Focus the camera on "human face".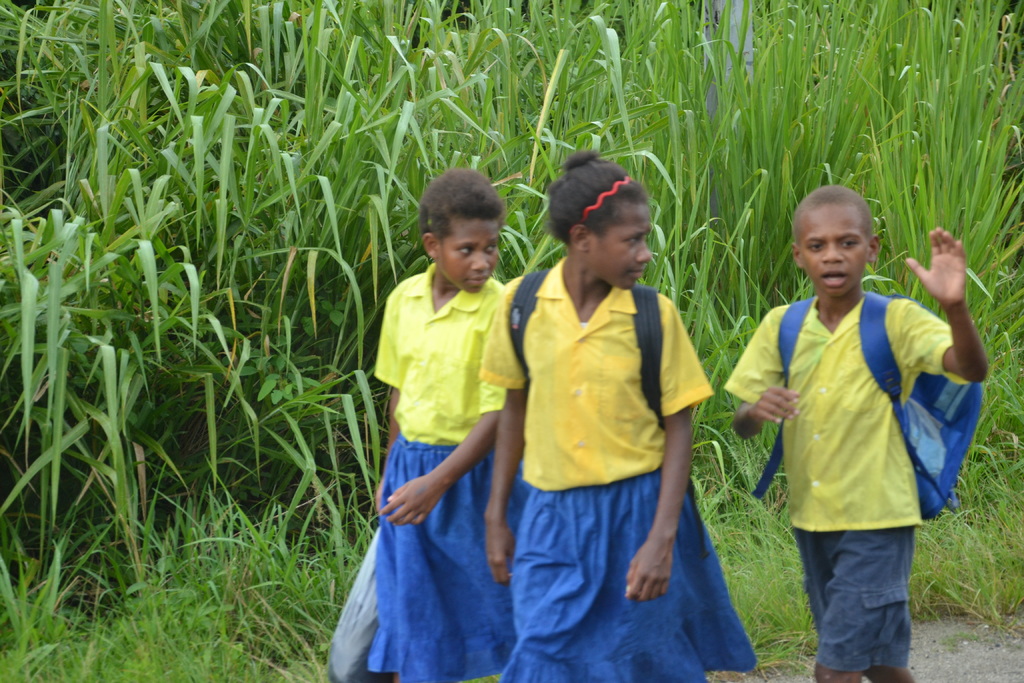
Focus region: left=589, top=206, right=653, bottom=292.
